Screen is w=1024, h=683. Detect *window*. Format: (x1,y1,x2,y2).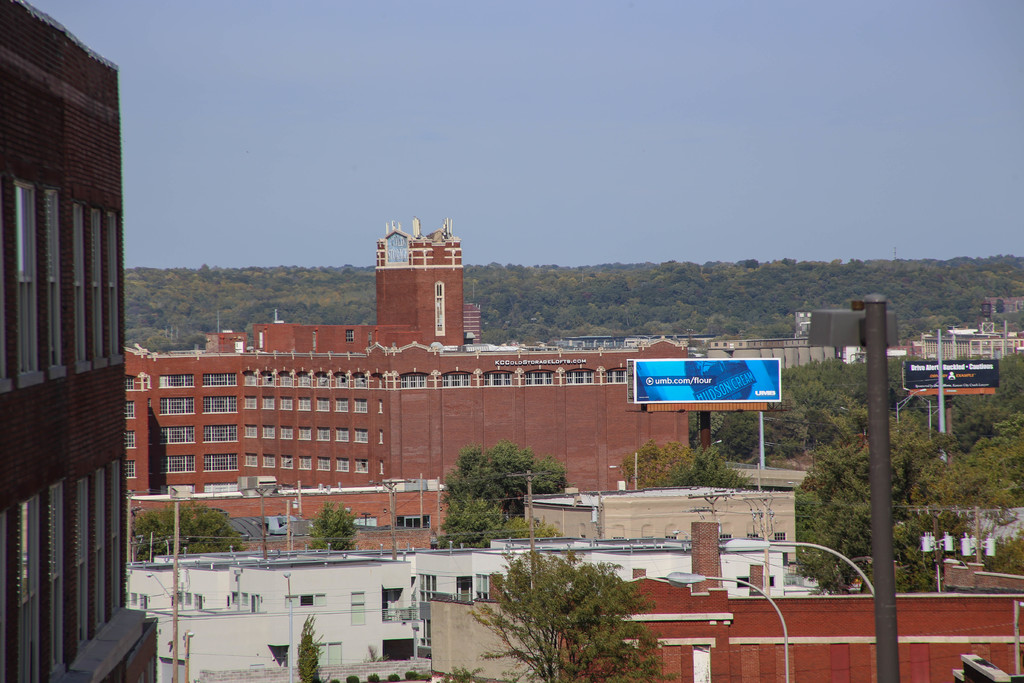
(397,516,433,528).
